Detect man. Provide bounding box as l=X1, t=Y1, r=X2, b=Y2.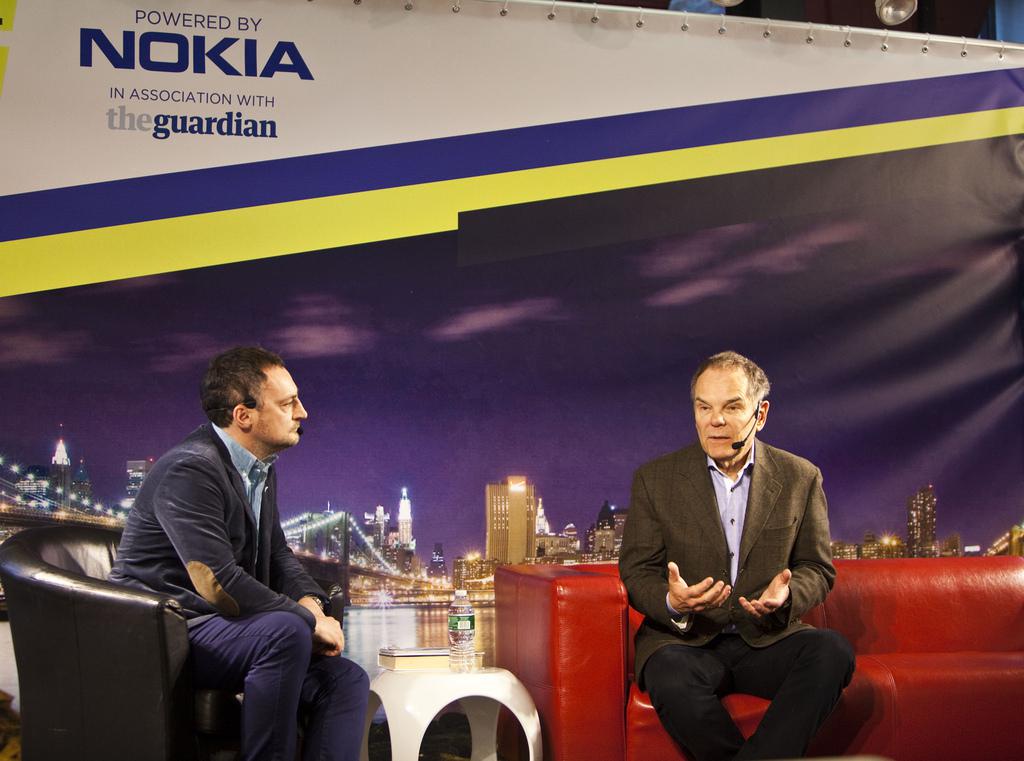
l=110, t=343, r=376, b=760.
